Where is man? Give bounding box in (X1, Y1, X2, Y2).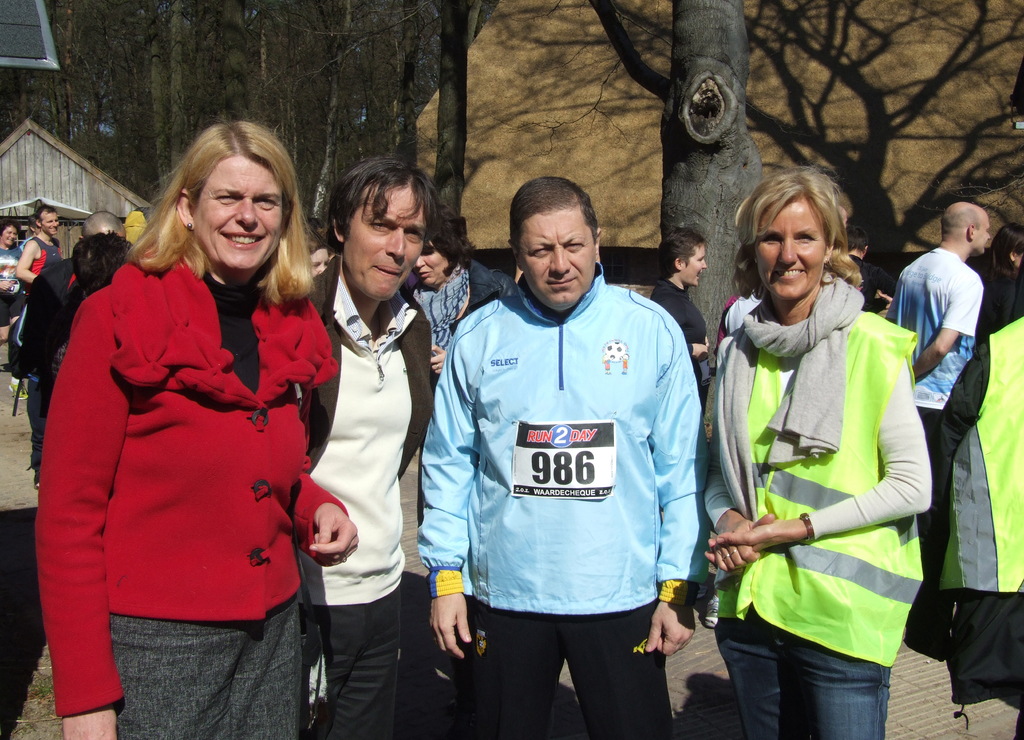
(12, 207, 61, 281).
